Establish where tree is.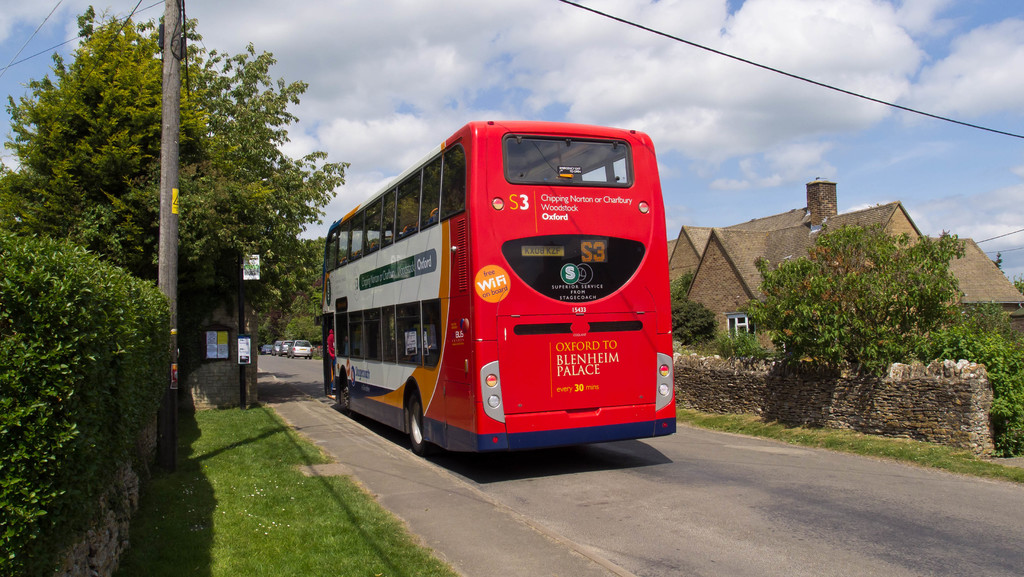
Established at l=0, t=0, r=358, b=462.
